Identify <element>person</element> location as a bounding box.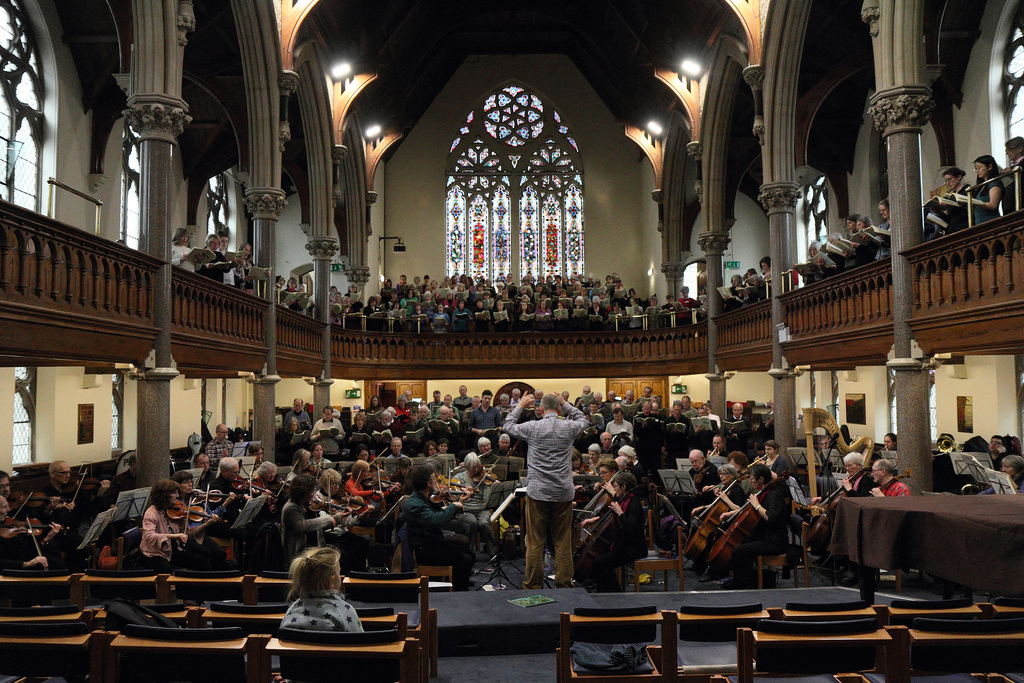
box(339, 458, 387, 494).
